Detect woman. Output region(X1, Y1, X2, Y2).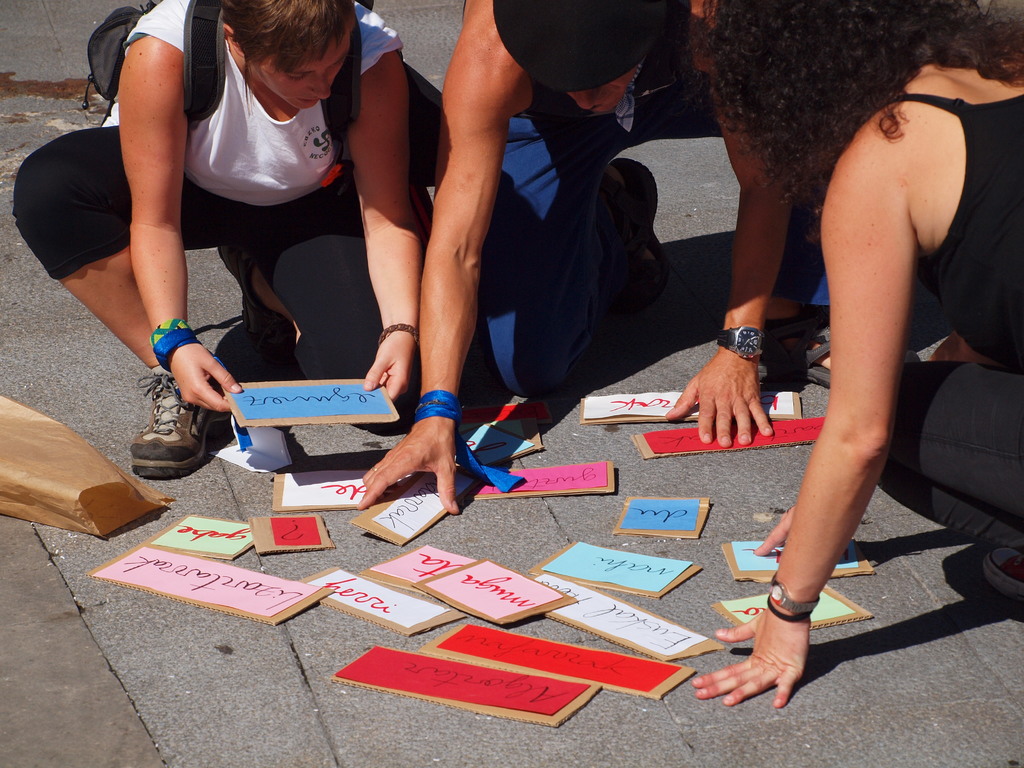
region(12, 0, 422, 480).
